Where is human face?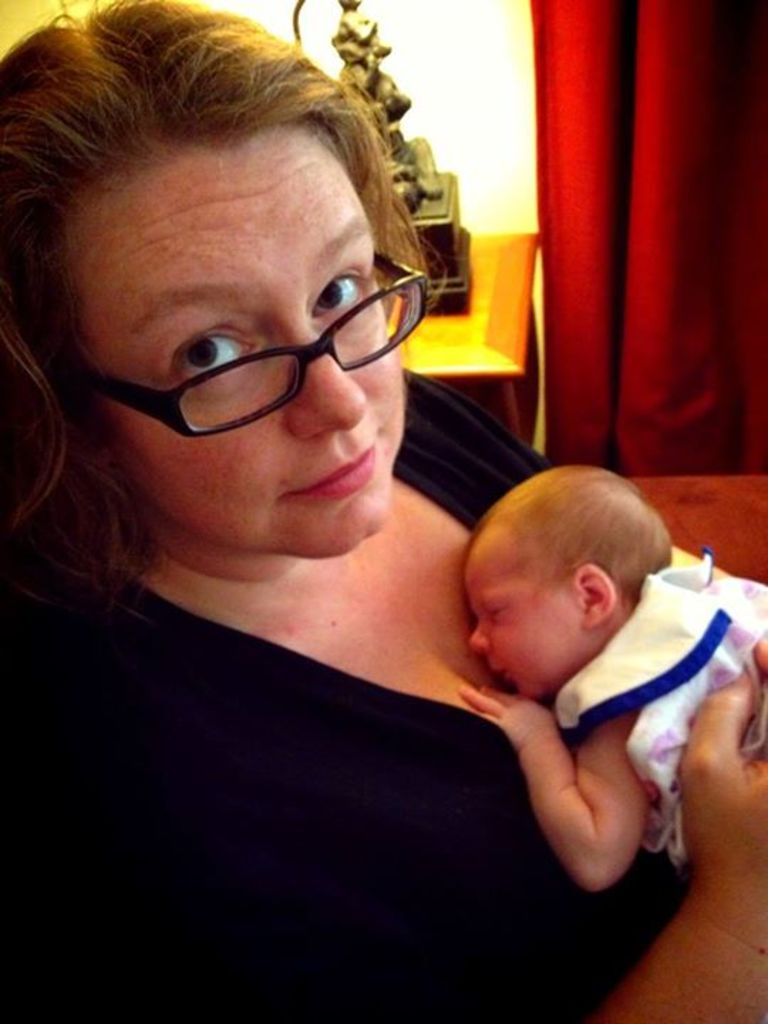
crop(465, 533, 582, 697).
